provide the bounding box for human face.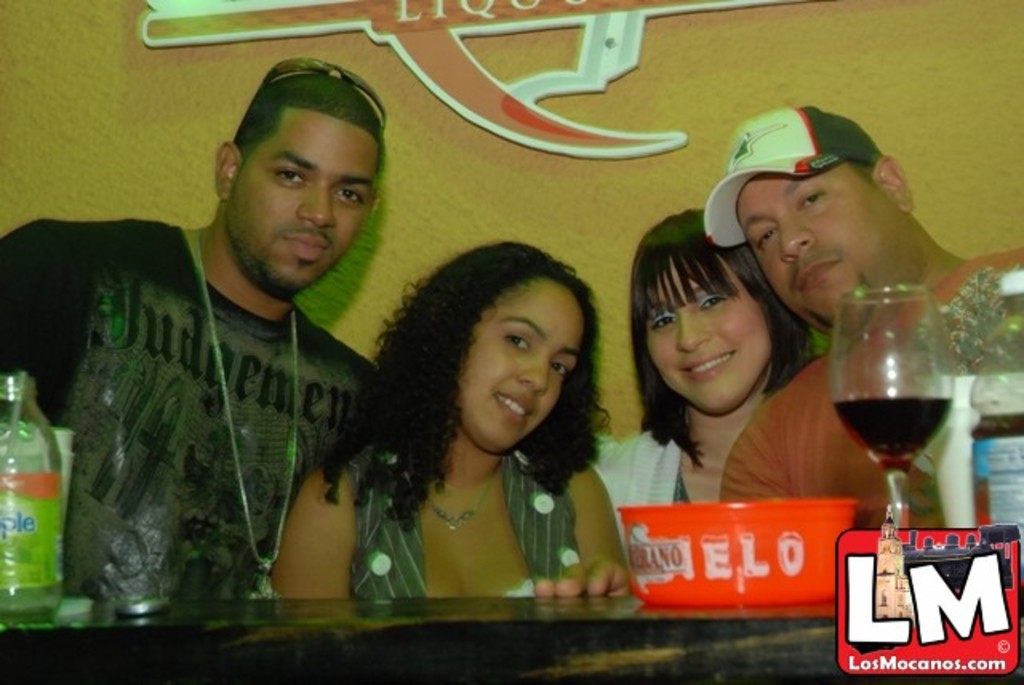
pyautogui.locateOnScreen(738, 158, 907, 338).
